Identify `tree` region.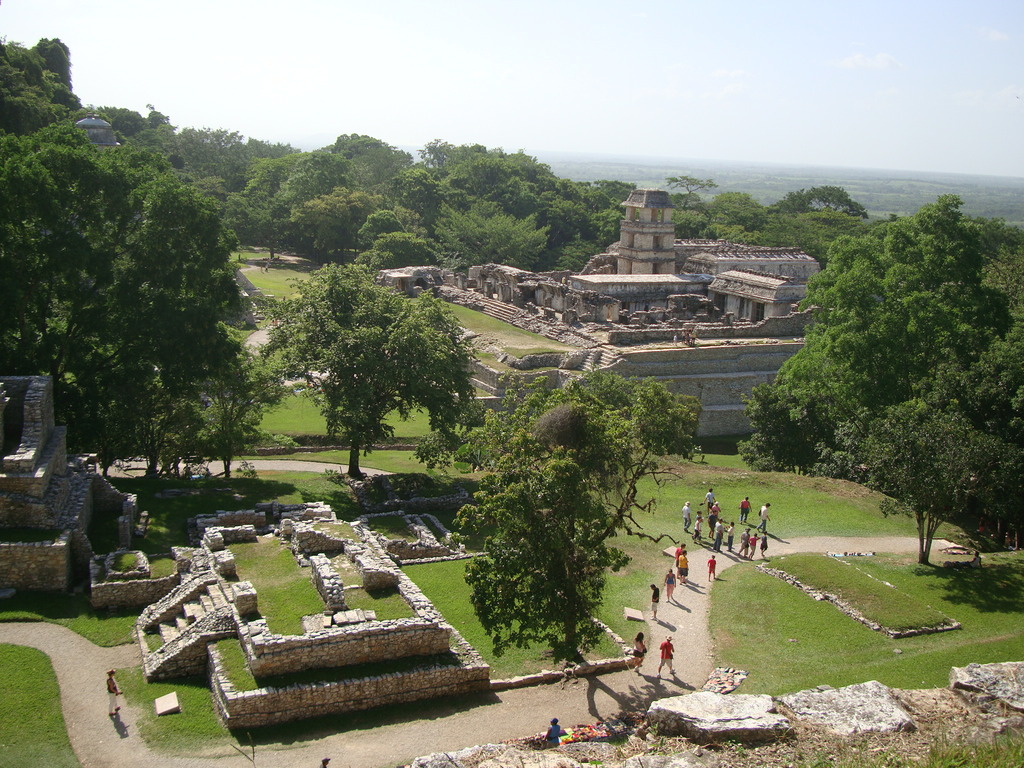
Region: box(60, 316, 182, 490).
